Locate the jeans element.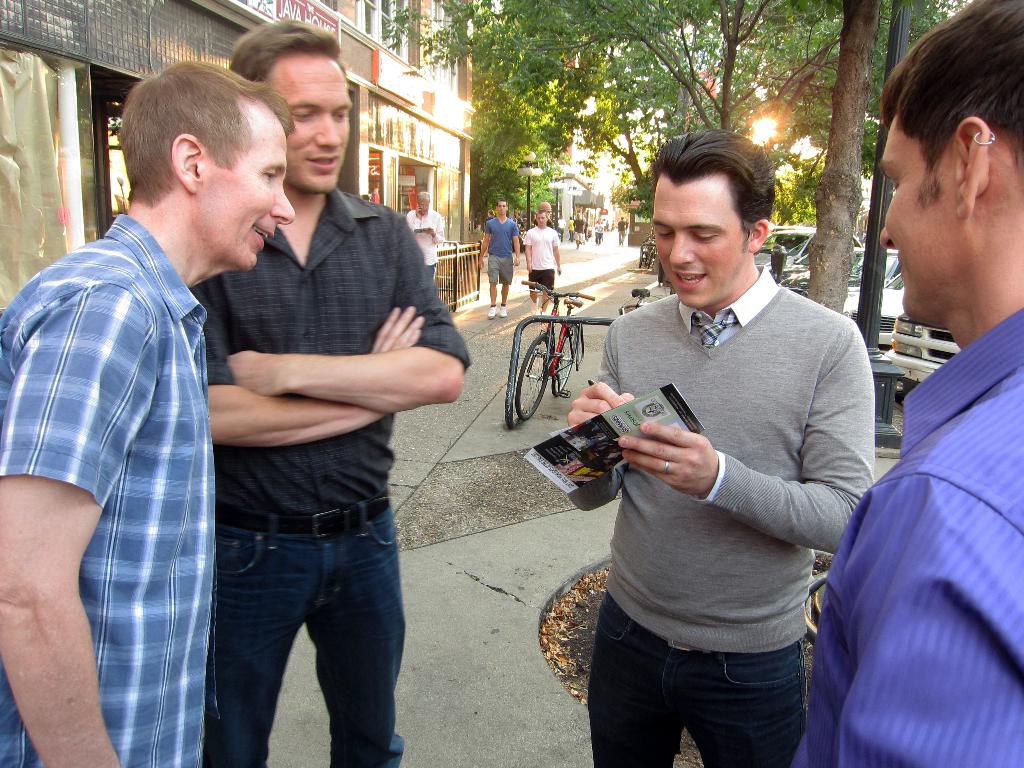
Element bbox: detection(588, 590, 806, 767).
